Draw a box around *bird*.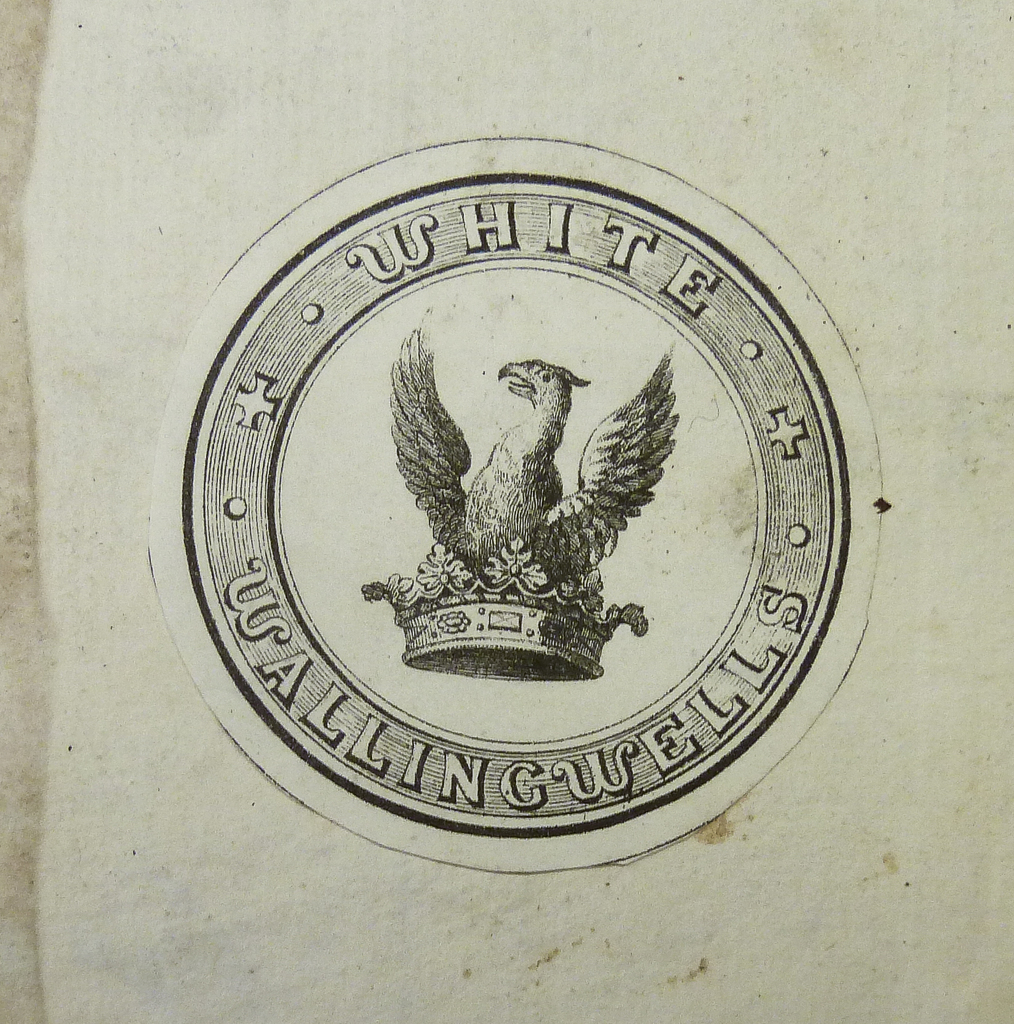
359/298/682/678.
